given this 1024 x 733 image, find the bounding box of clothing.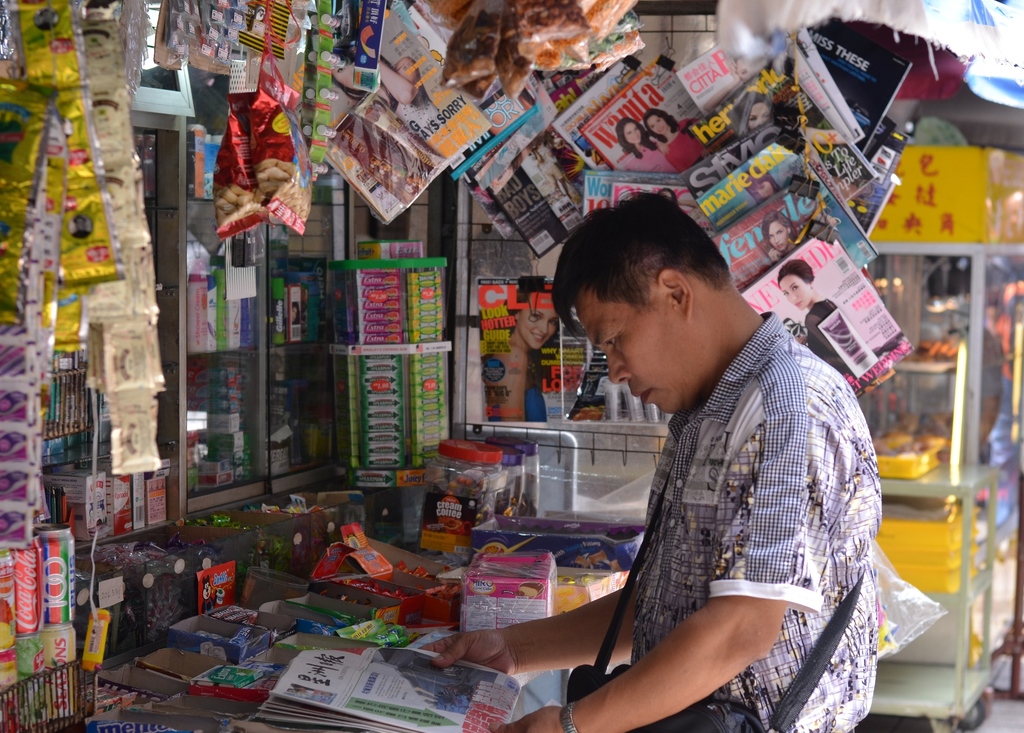
bbox=[622, 137, 676, 171].
